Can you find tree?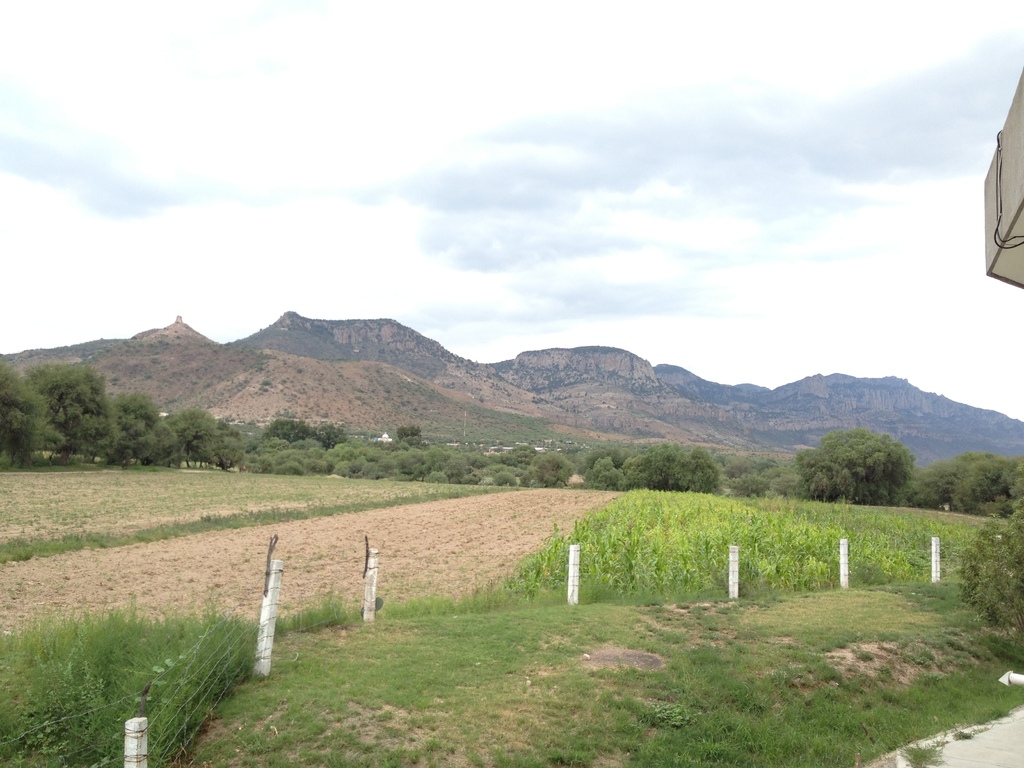
Yes, bounding box: crop(0, 356, 76, 471).
